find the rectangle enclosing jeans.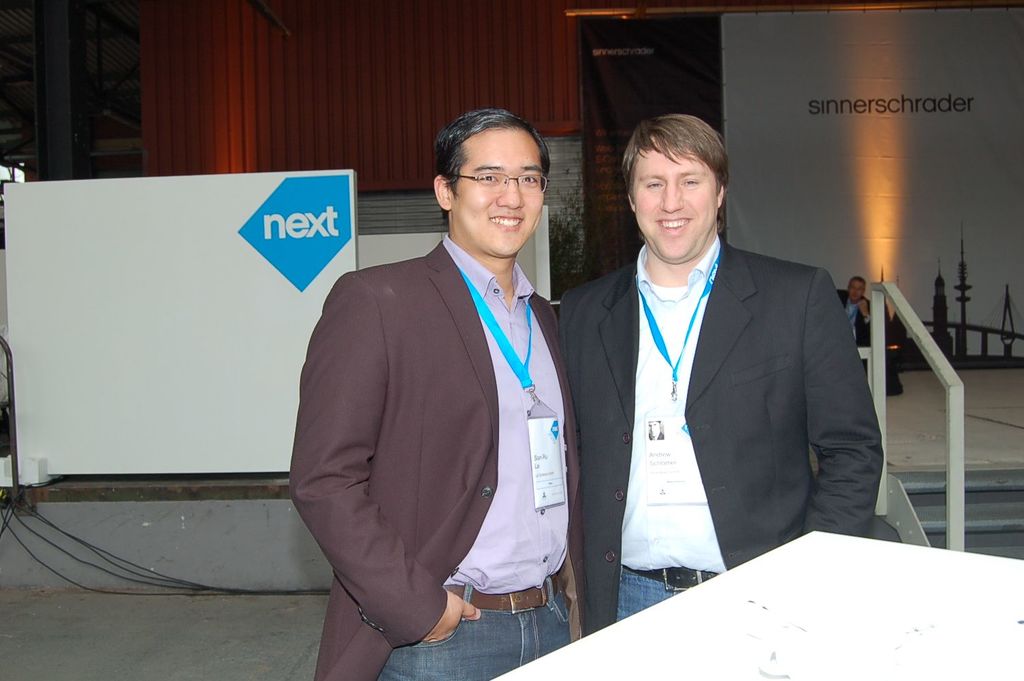
(617,569,720,621).
